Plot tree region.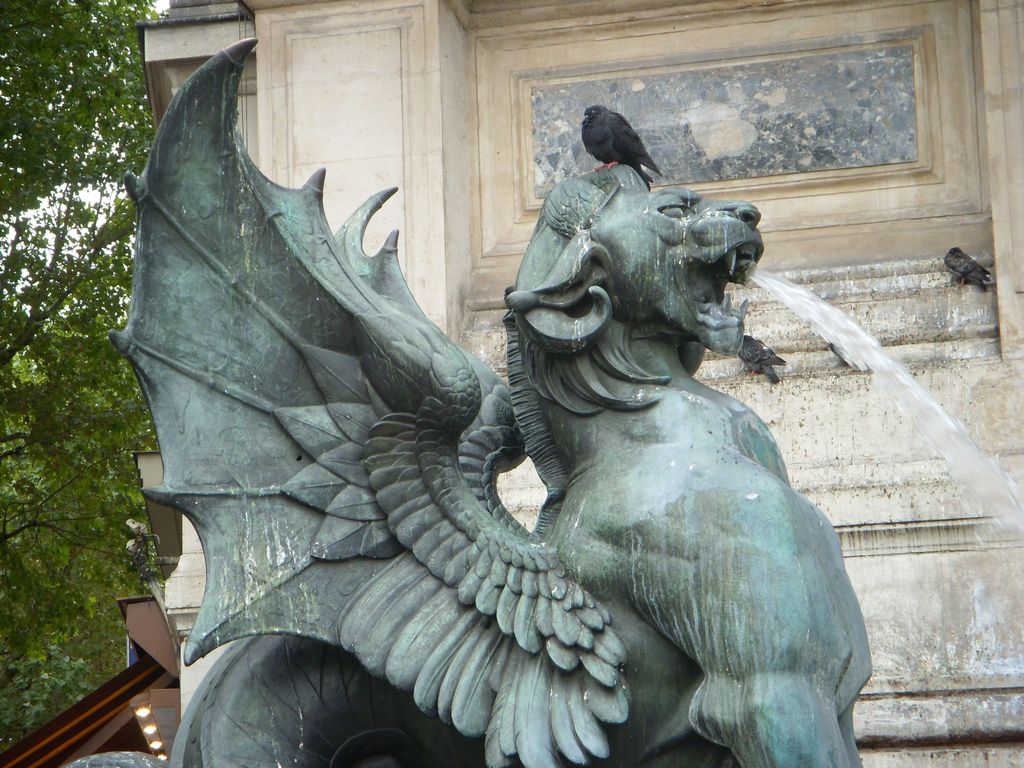
Plotted at [x1=0, y1=0, x2=175, y2=751].
